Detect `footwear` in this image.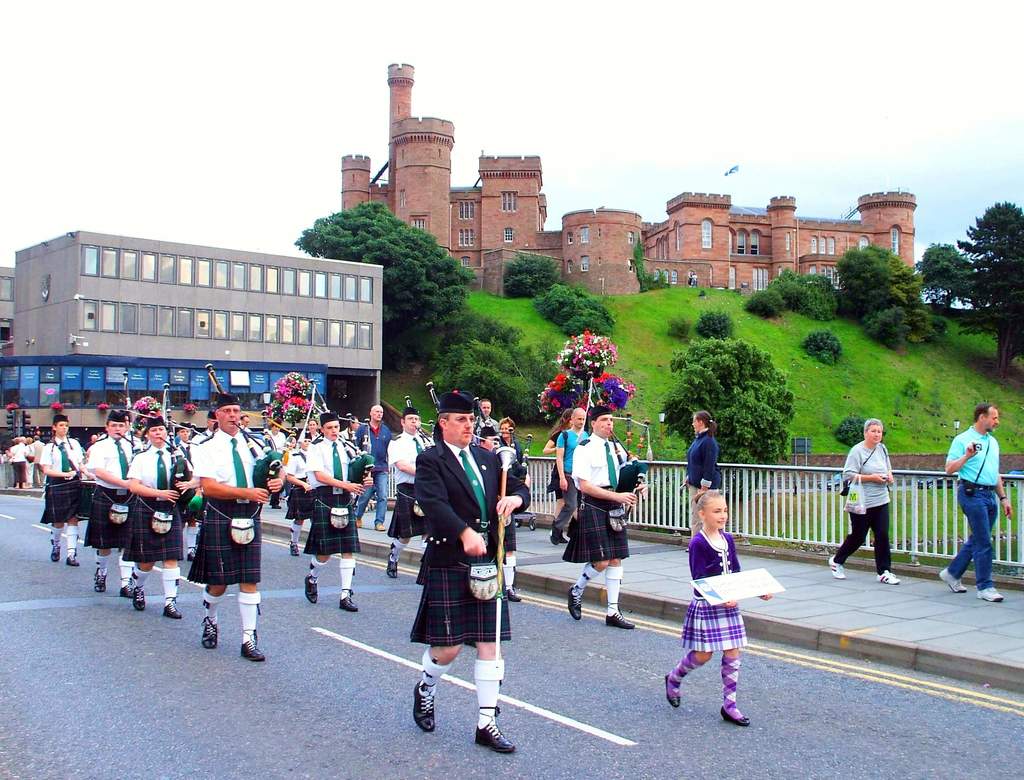
Detection: BBox(118, 585, 129, 598).
